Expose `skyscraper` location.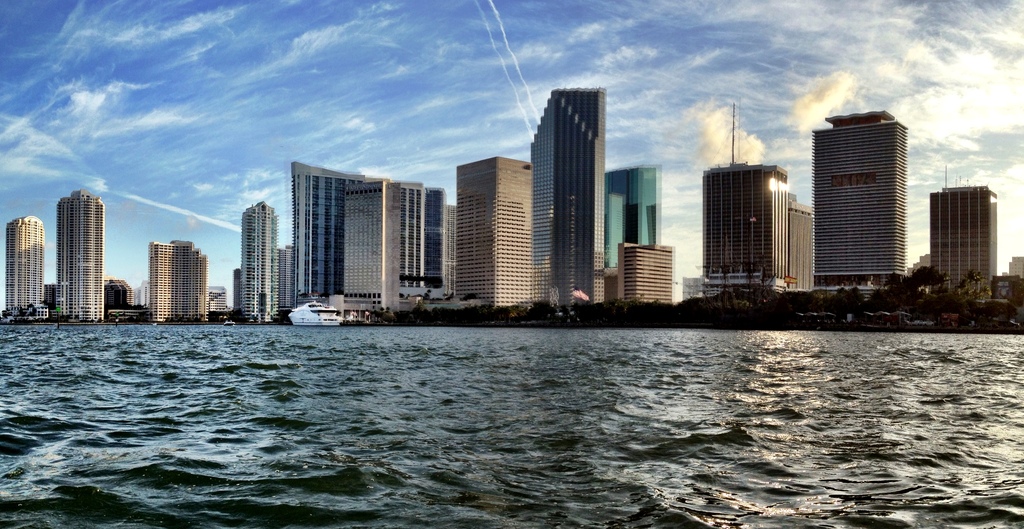
Exposed at x1=8 y1=215 x2=44 y2=311.
